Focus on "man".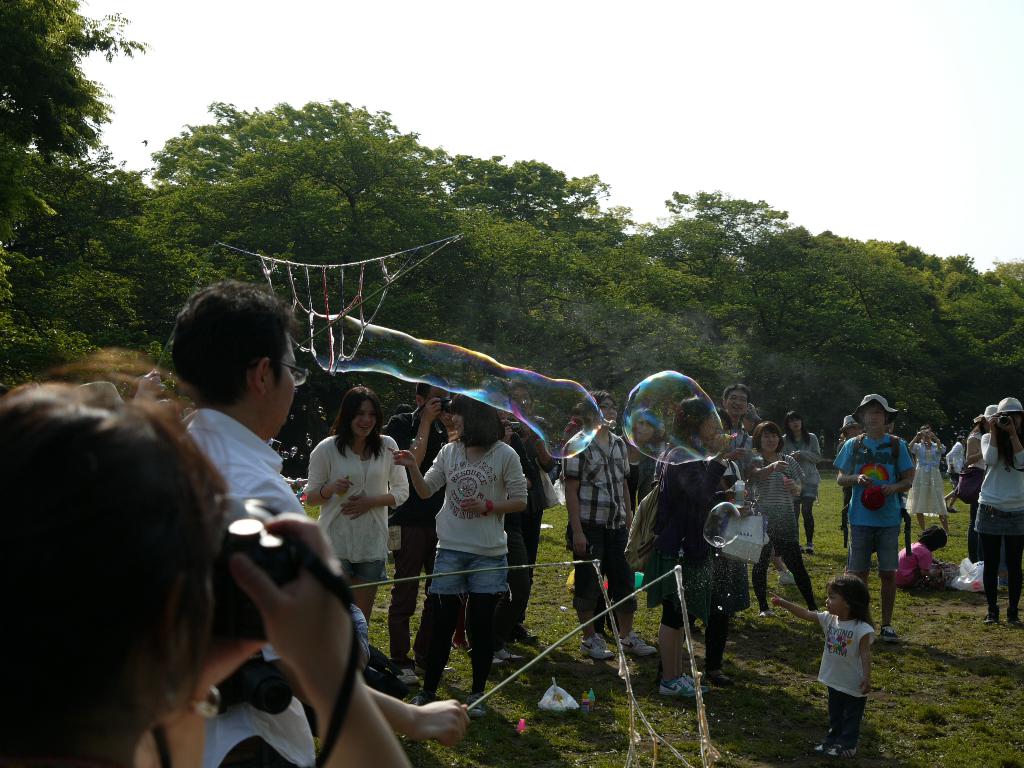
Focused at rect(379, 374, 468, 687).
